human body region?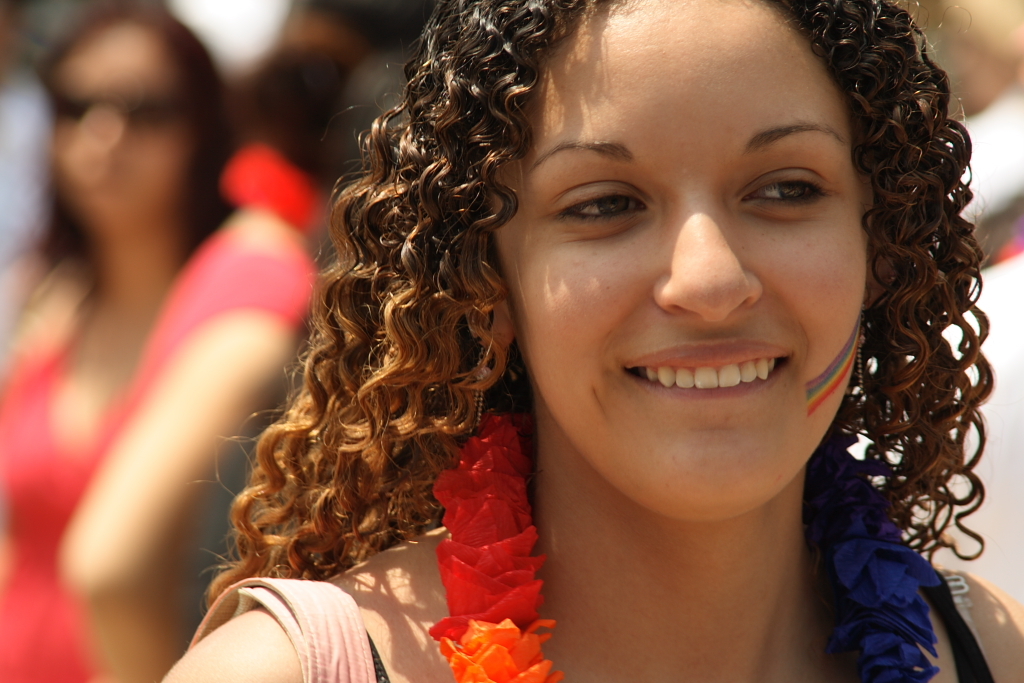
<region>159, 0, 1023, 682</region>
